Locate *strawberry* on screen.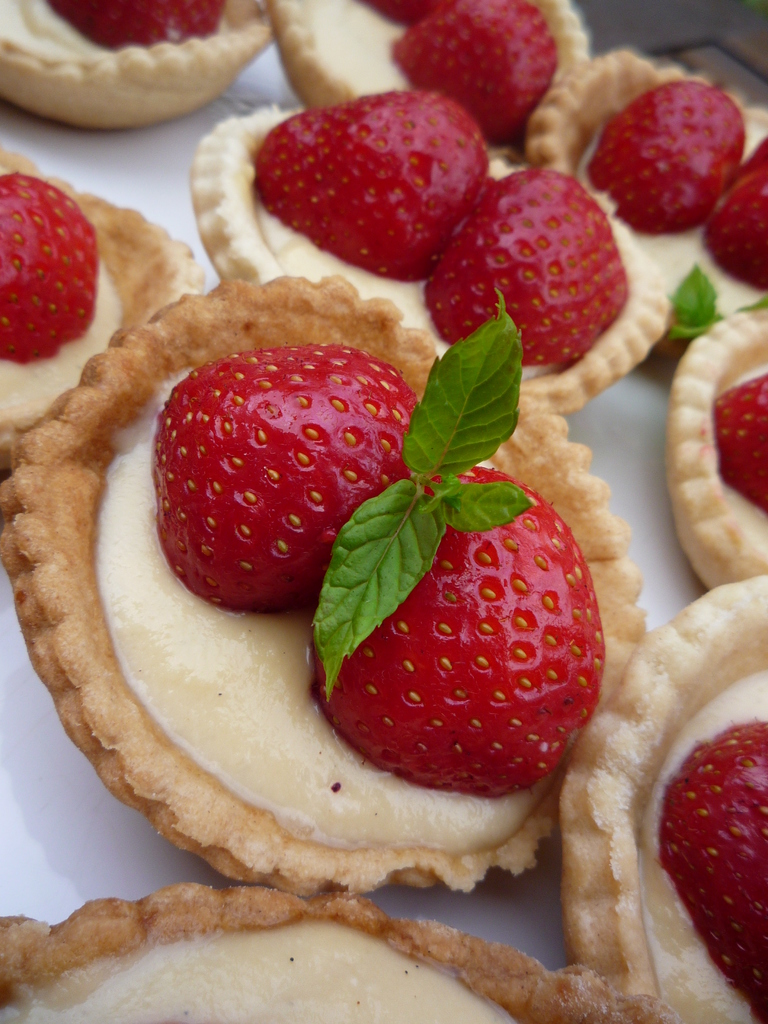
On screen at region(397, 0, 554, 132).
